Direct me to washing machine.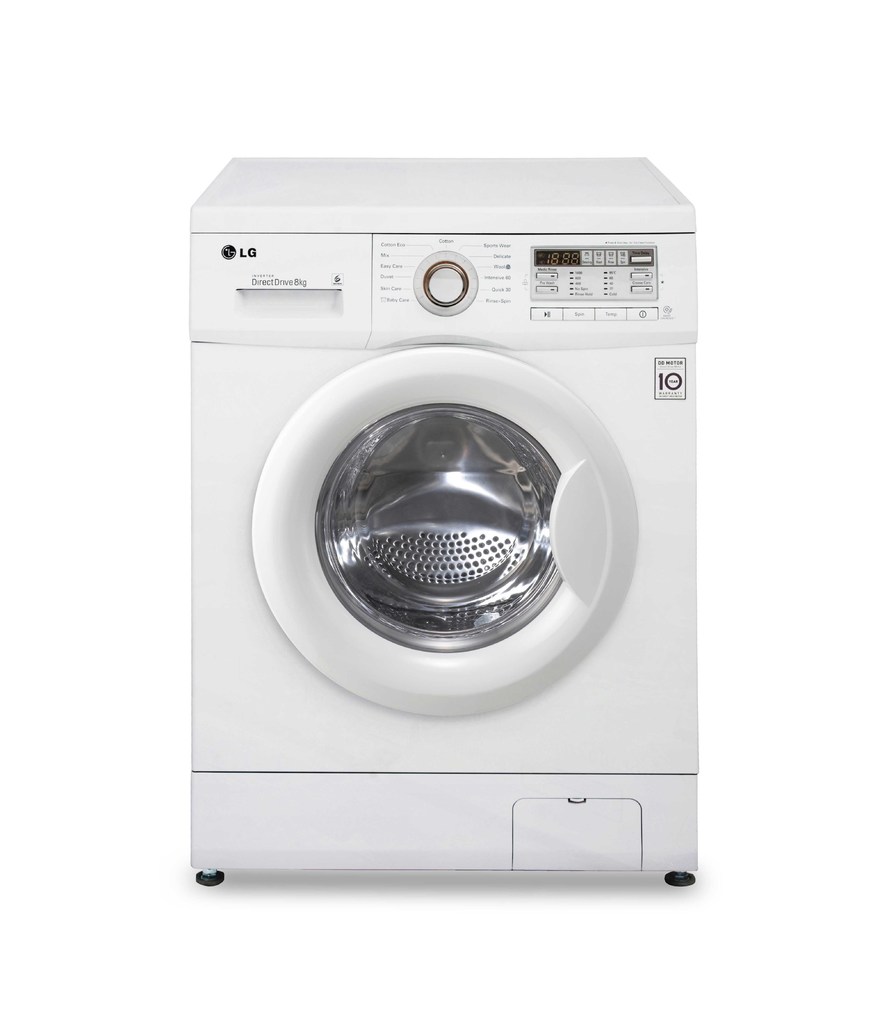
Direction: [187,151,700,888].
